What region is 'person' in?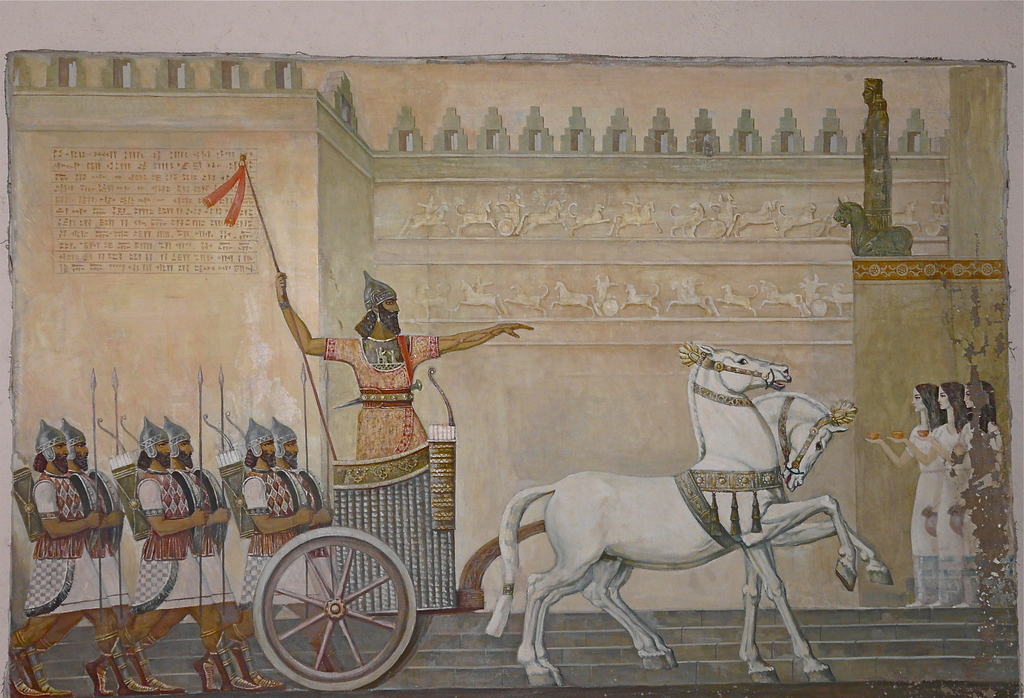
l=6, t=419, r=118, b=697.
